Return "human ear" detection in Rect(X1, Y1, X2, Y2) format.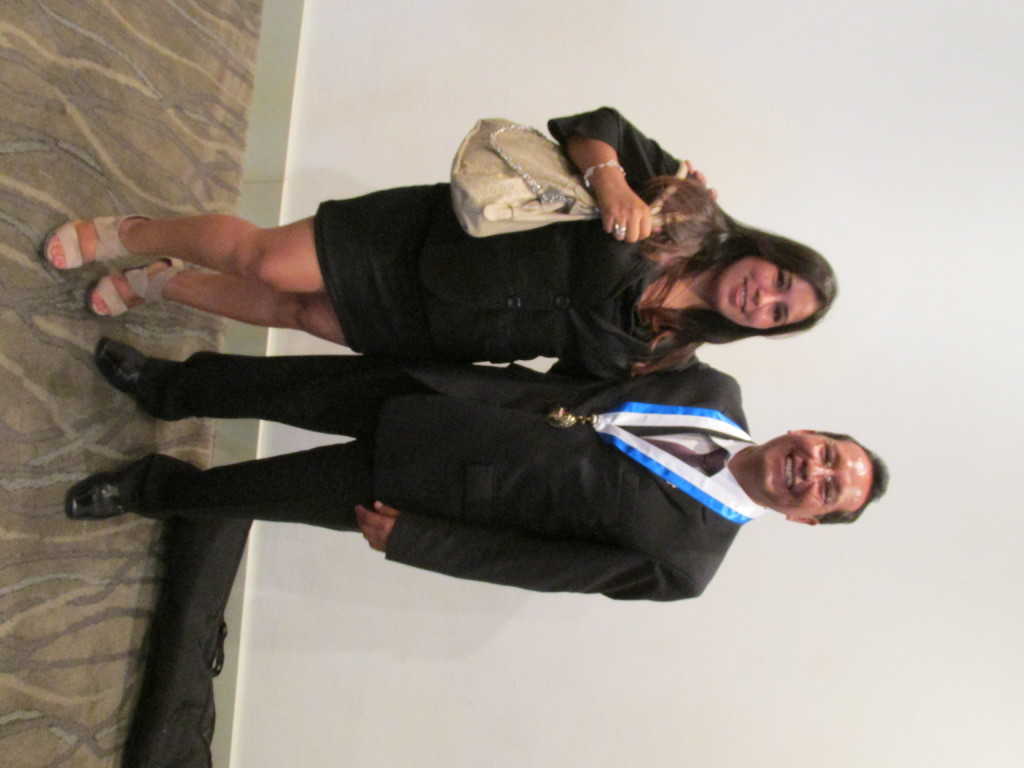
Rect(786, 428, 816, 436).
